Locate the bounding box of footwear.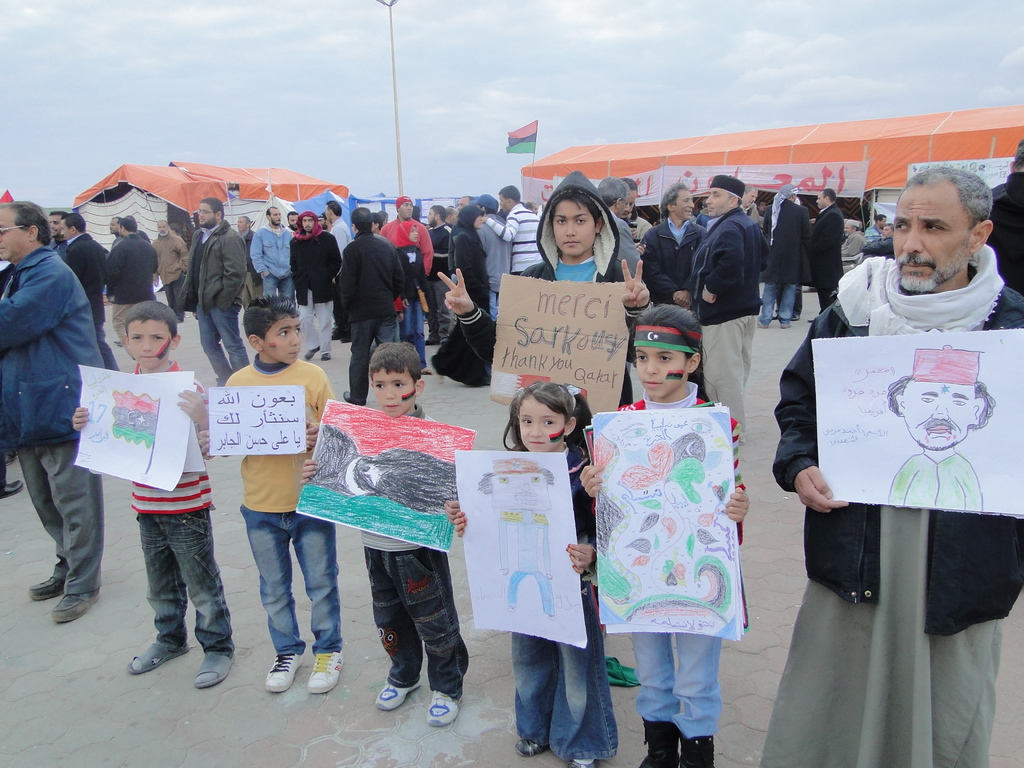
Bounding box: <box>301,347,319,362</box>.
